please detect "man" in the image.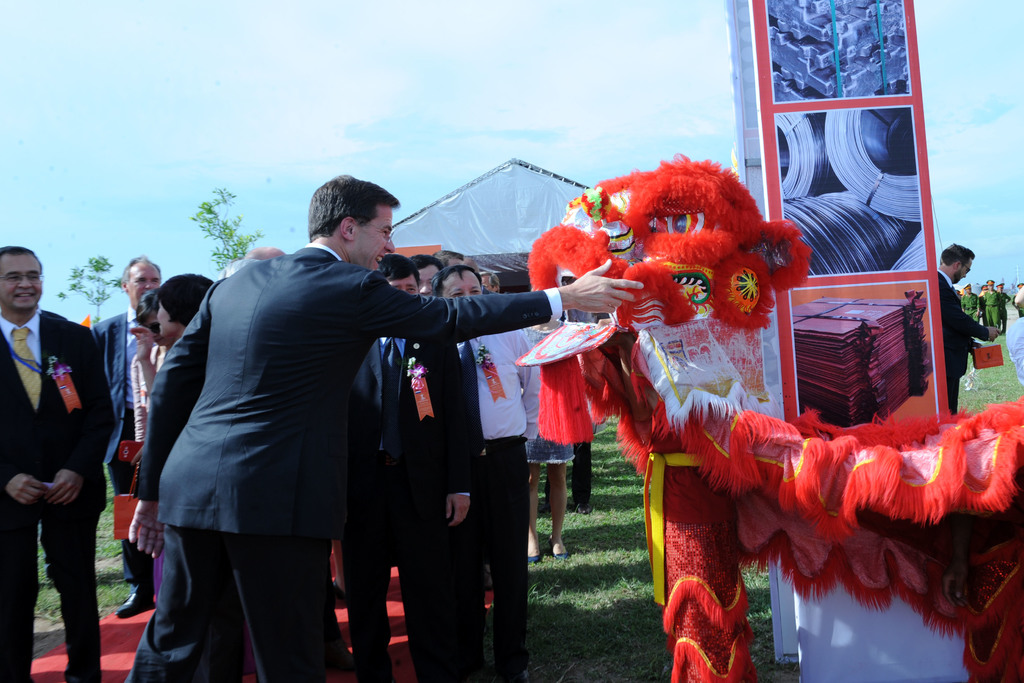
box(433, 260, 564, 682).
